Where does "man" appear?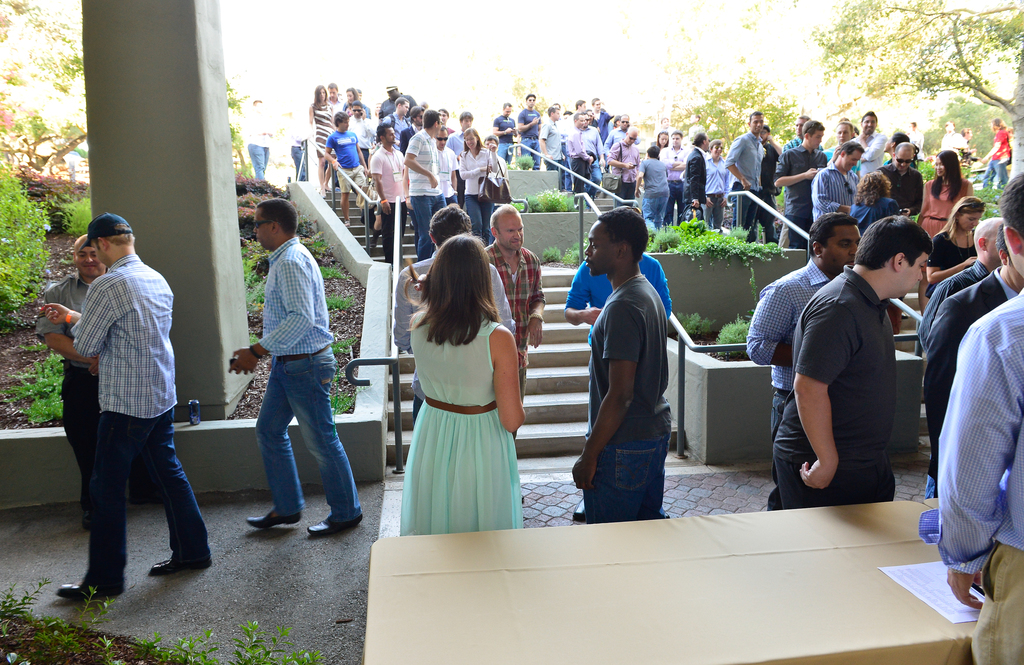
Appears at 38,233,126,538.
